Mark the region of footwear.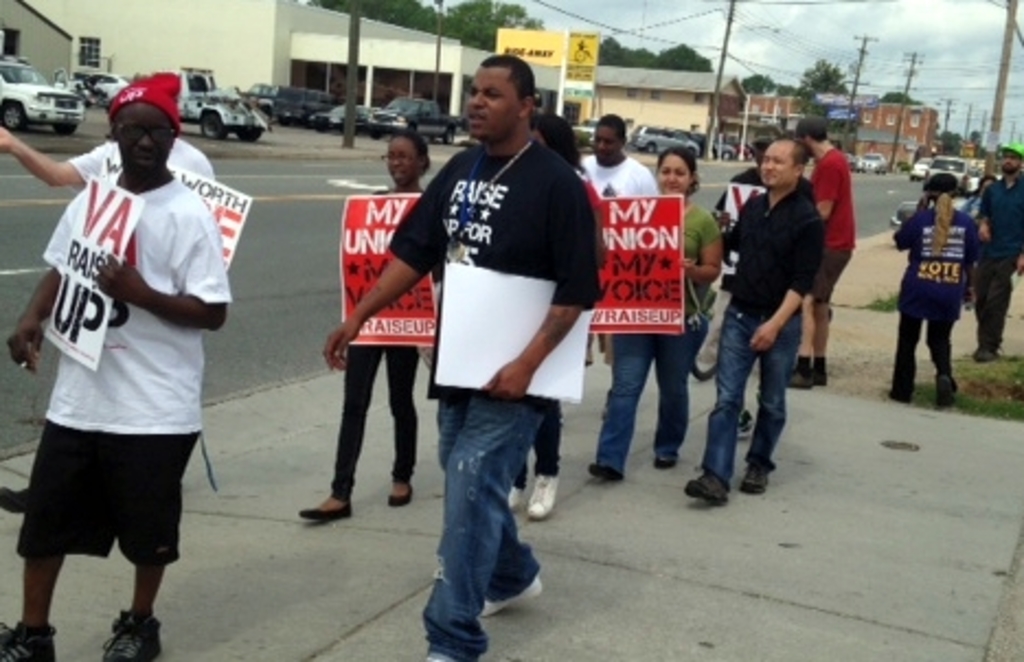
Region: {"left": 289, "top": 487, "right": 357, "bottom": 524}.
